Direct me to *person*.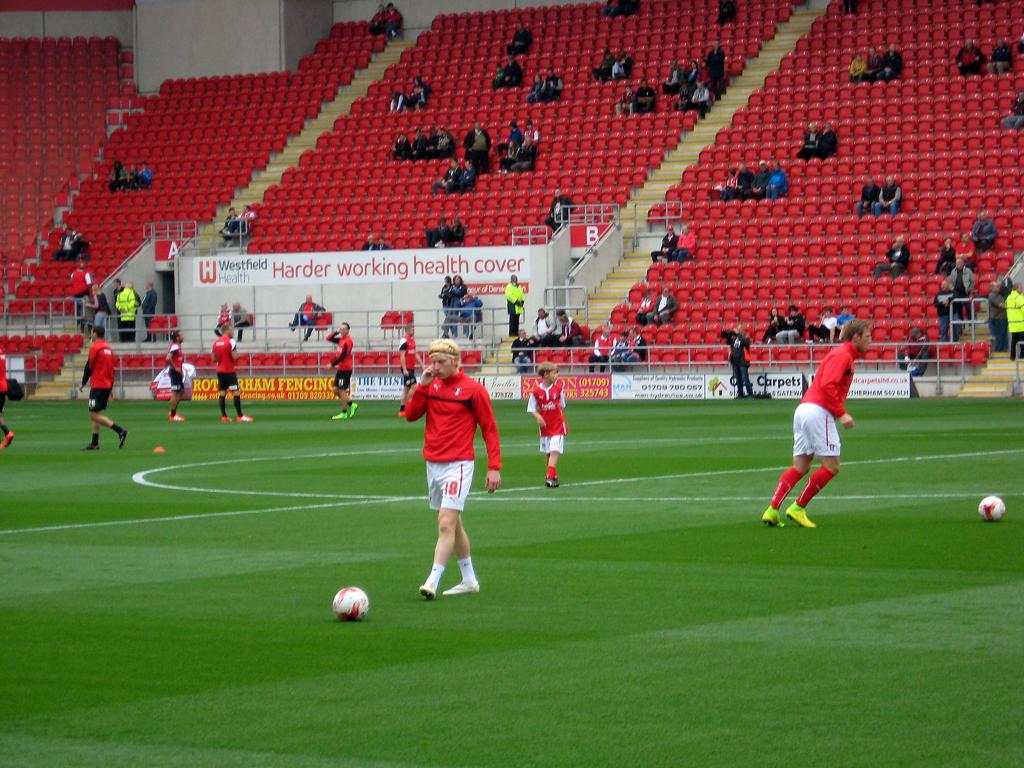
Direction: [387,87,407,113].
